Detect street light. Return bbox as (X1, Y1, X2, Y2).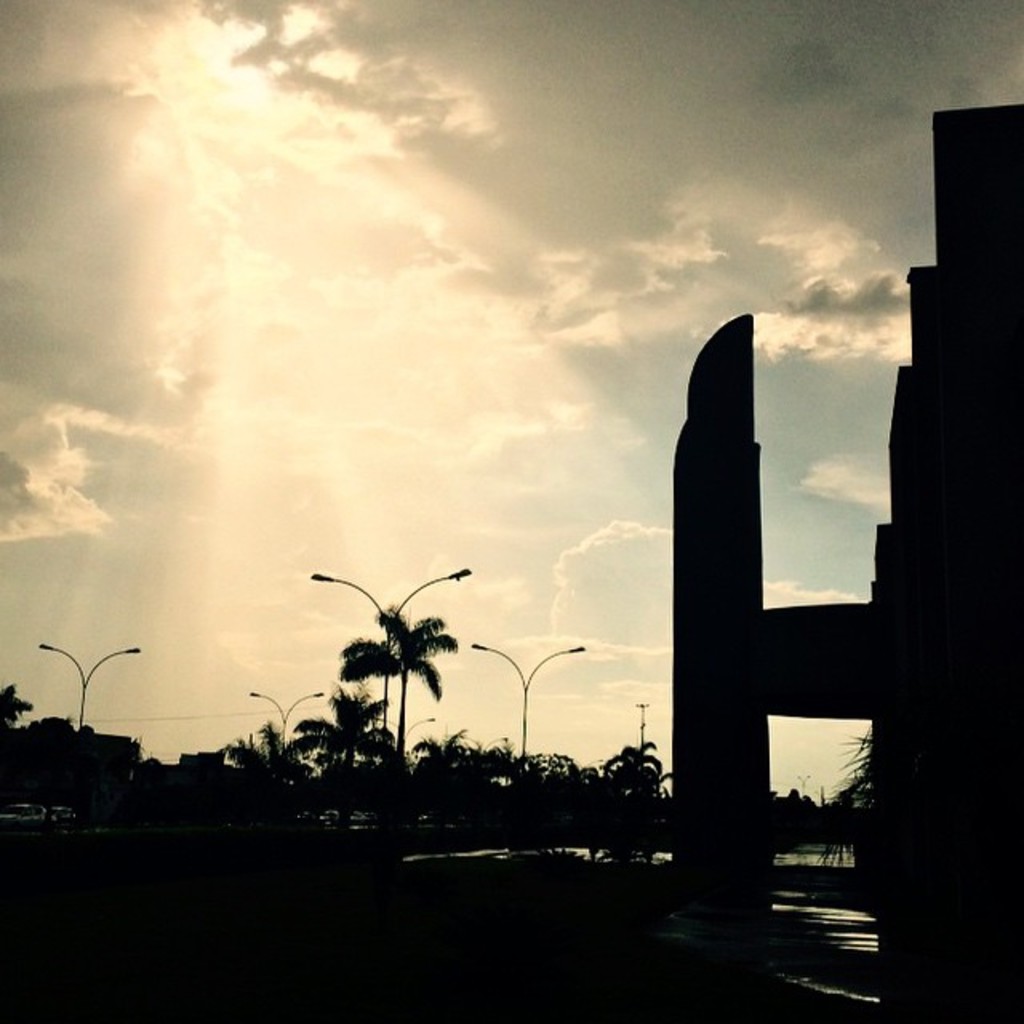
(37, 642, 141, 754).
